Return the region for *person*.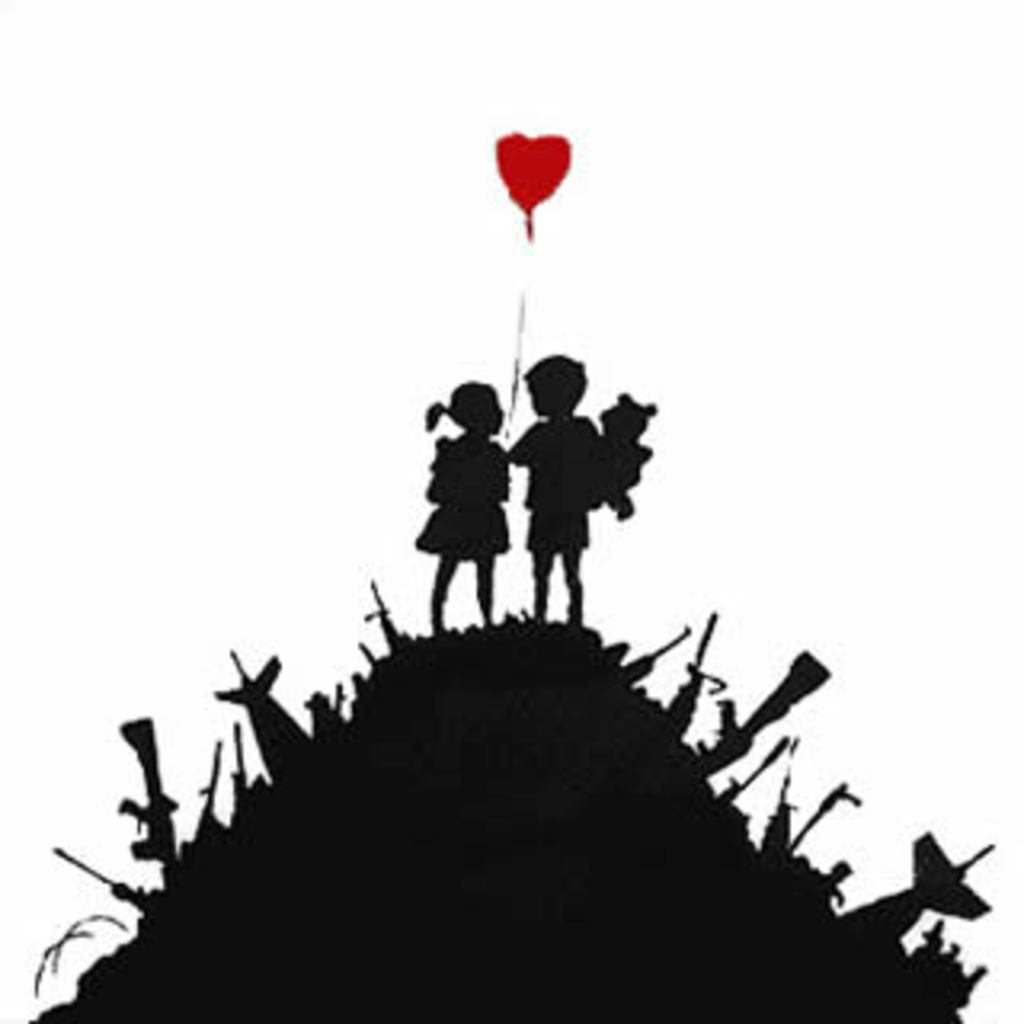
bbox(413, 346, 518, 630).
